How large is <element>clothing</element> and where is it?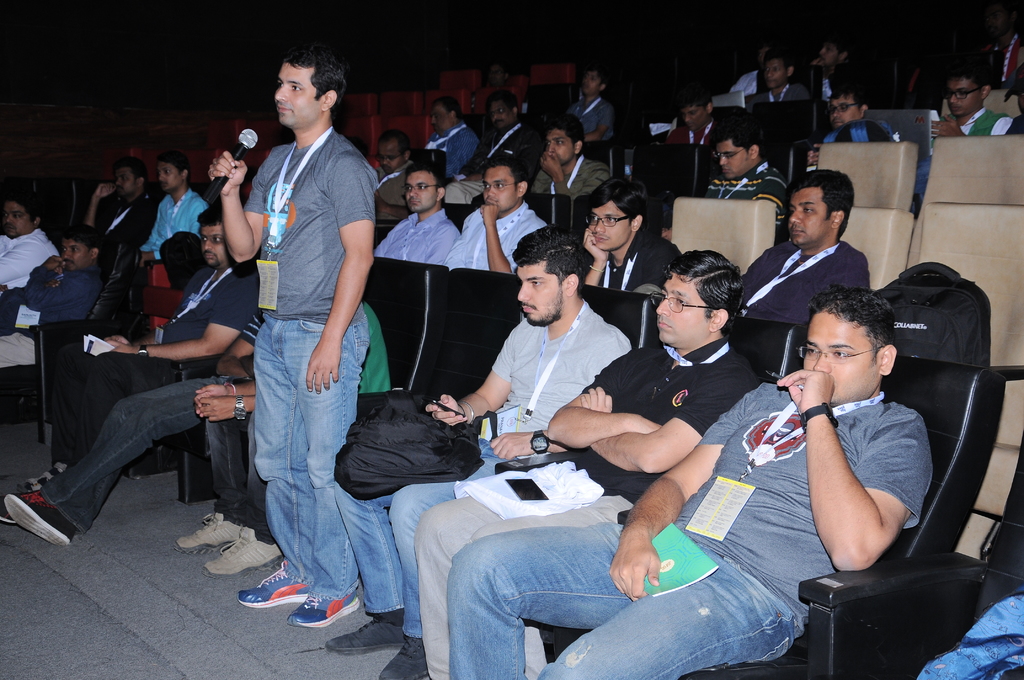
Bounding box: 219/27/380/624.
